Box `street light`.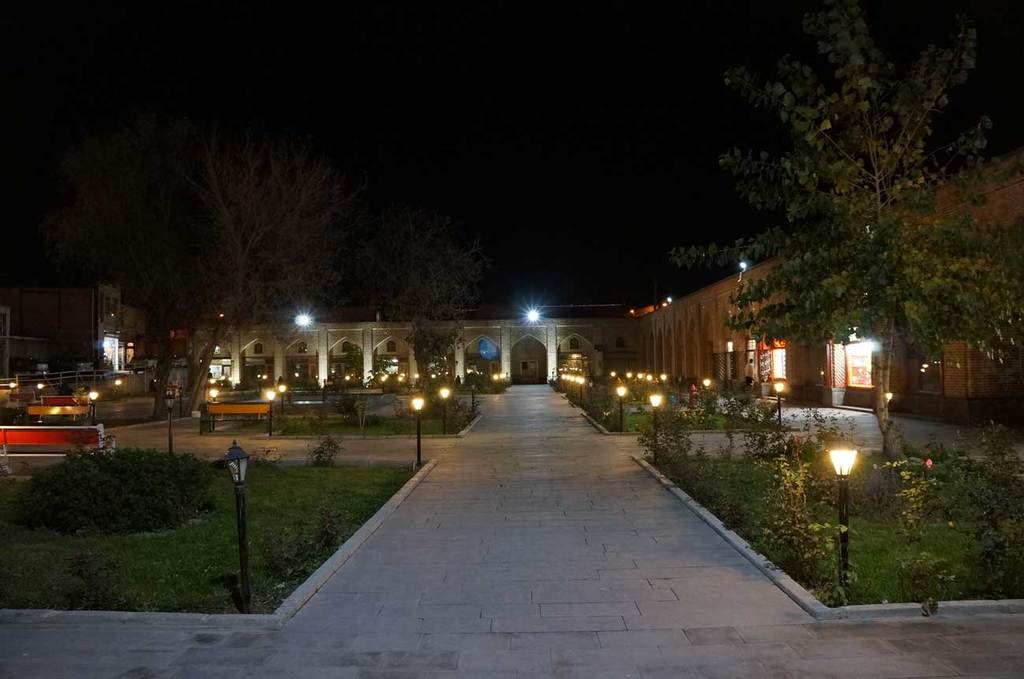
[210,375,221,428].
